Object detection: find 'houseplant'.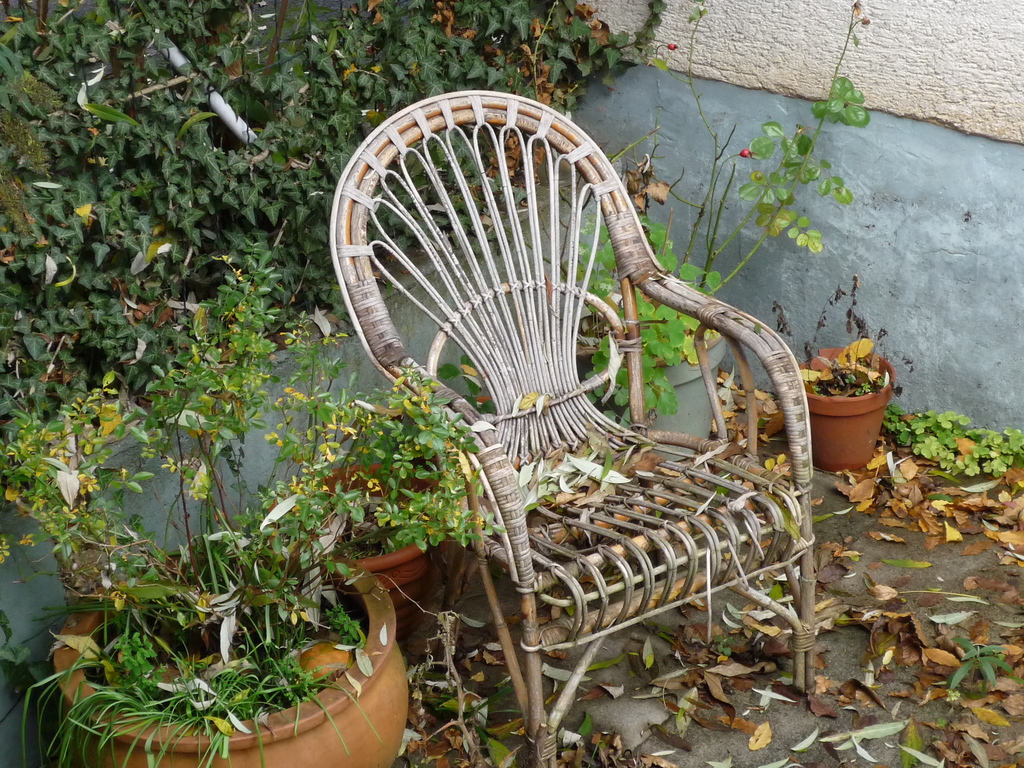
x1=770 y1=284 x2=902 y2=474.
